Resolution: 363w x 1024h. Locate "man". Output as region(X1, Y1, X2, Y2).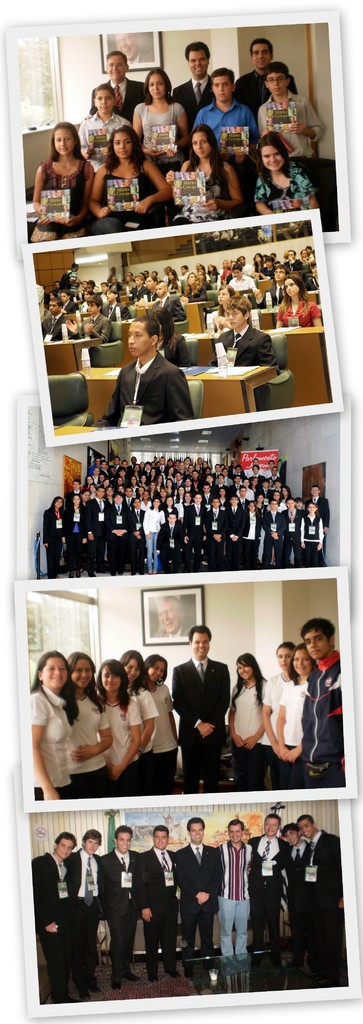
region(304, 487, 328, 550).
